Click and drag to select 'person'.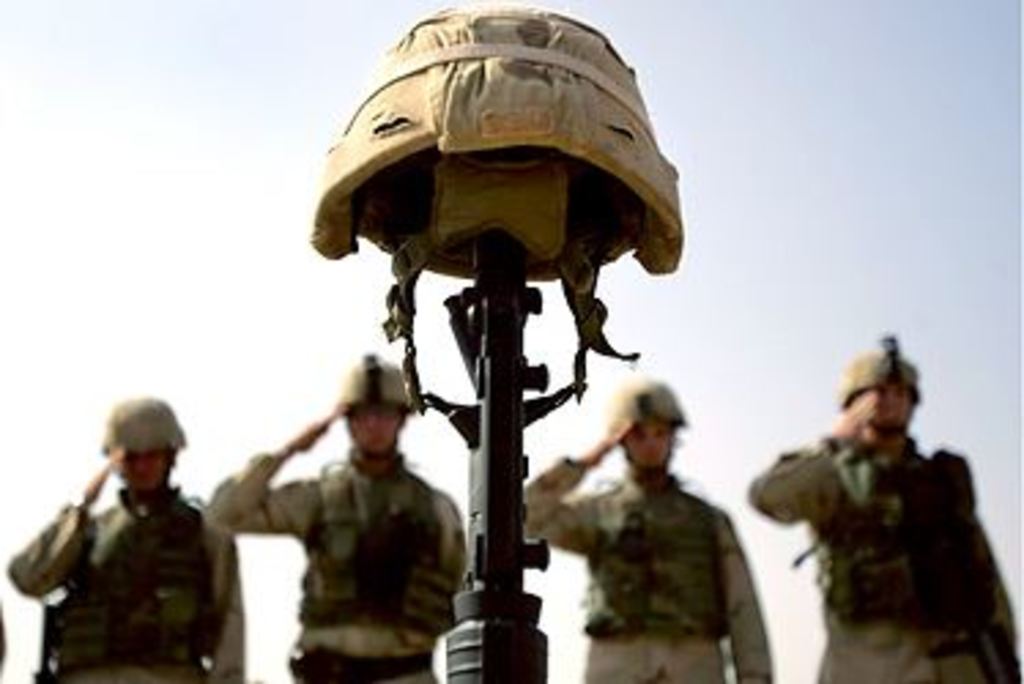
Selection: region(33, 383, 225, 683).
